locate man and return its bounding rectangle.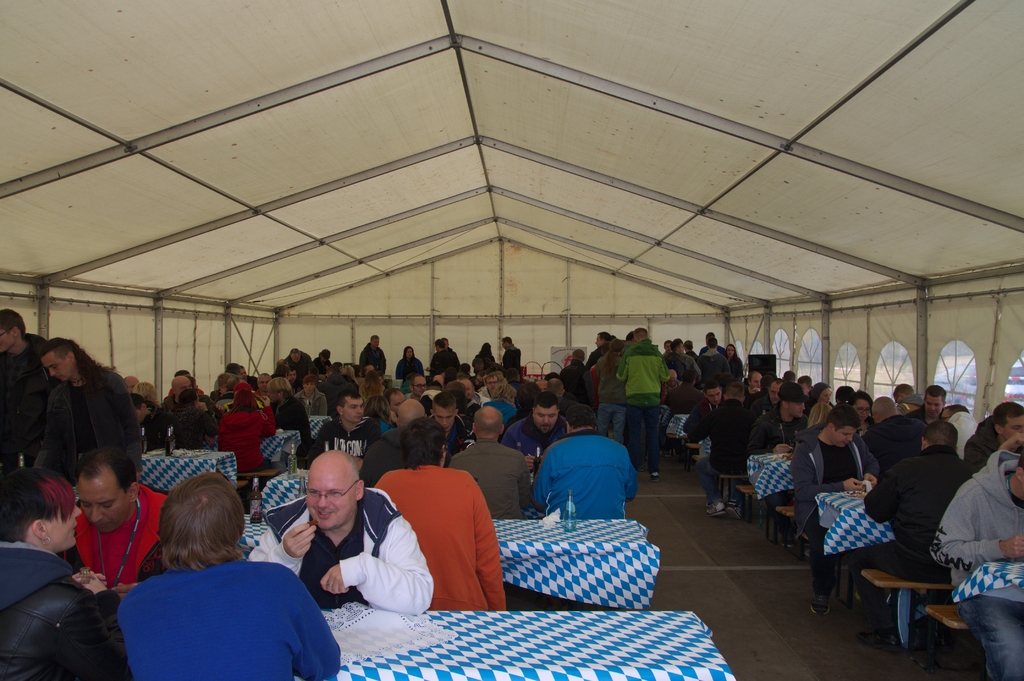
rect(660, 337, 675, 361).
